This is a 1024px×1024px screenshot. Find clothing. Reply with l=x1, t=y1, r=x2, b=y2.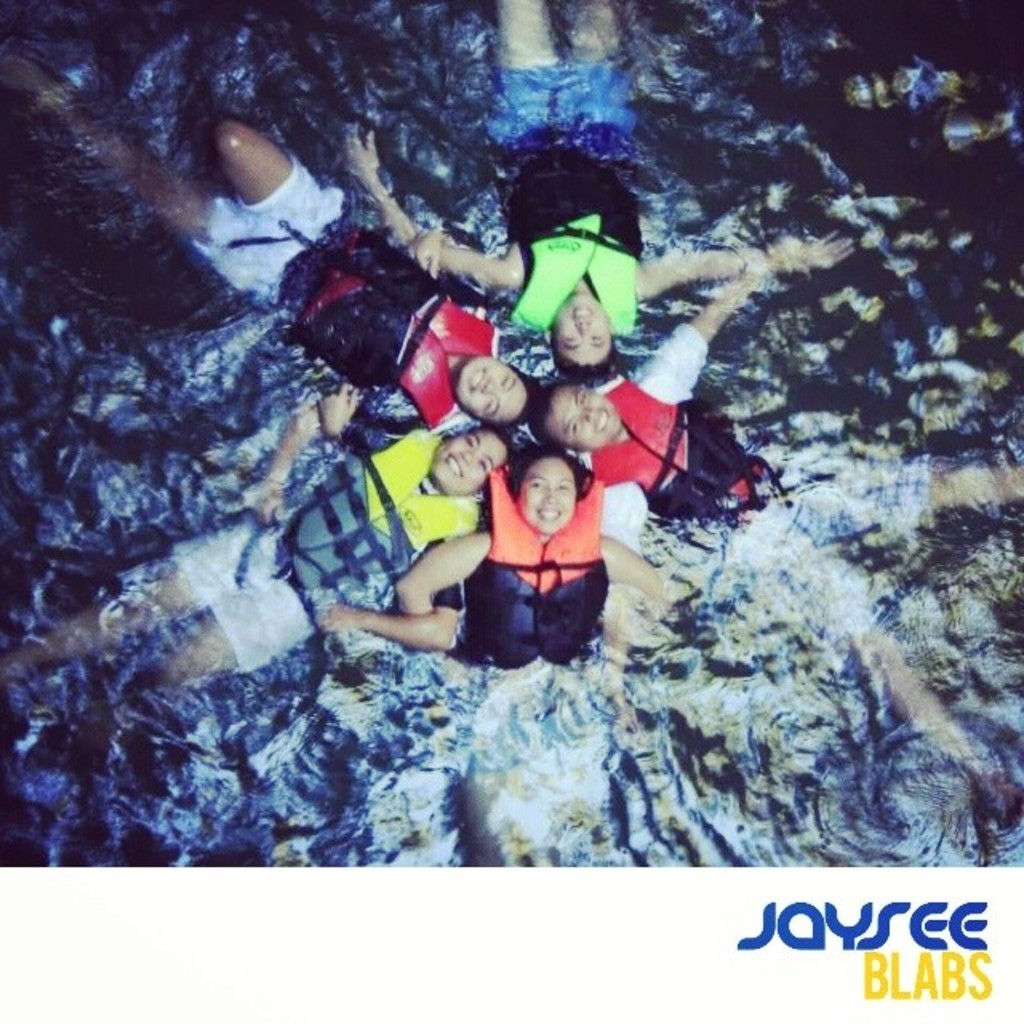
l=200, t=168, r=344, b=302.
